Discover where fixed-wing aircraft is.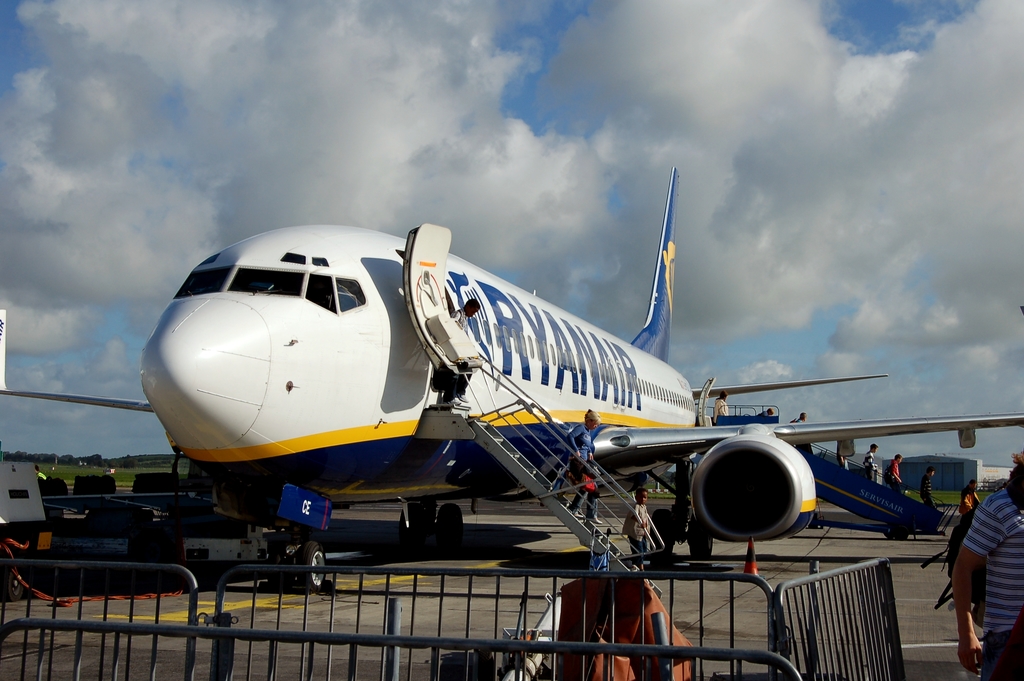
Discovered at 0 156 1023 591.
